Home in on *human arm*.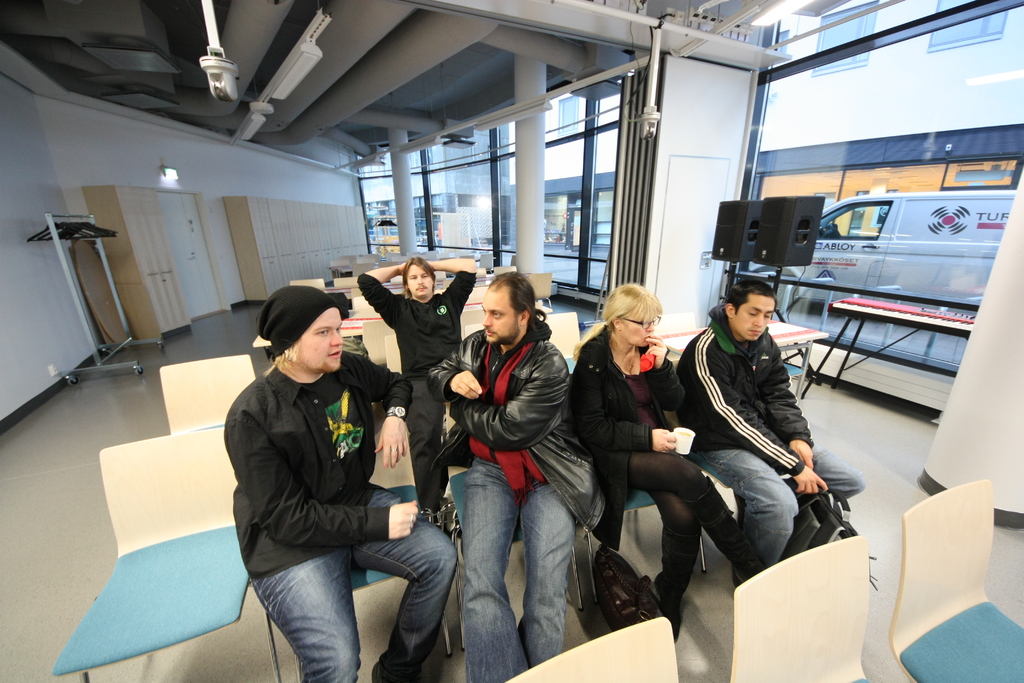
Homed in at box(365, 358, 413, 468).
